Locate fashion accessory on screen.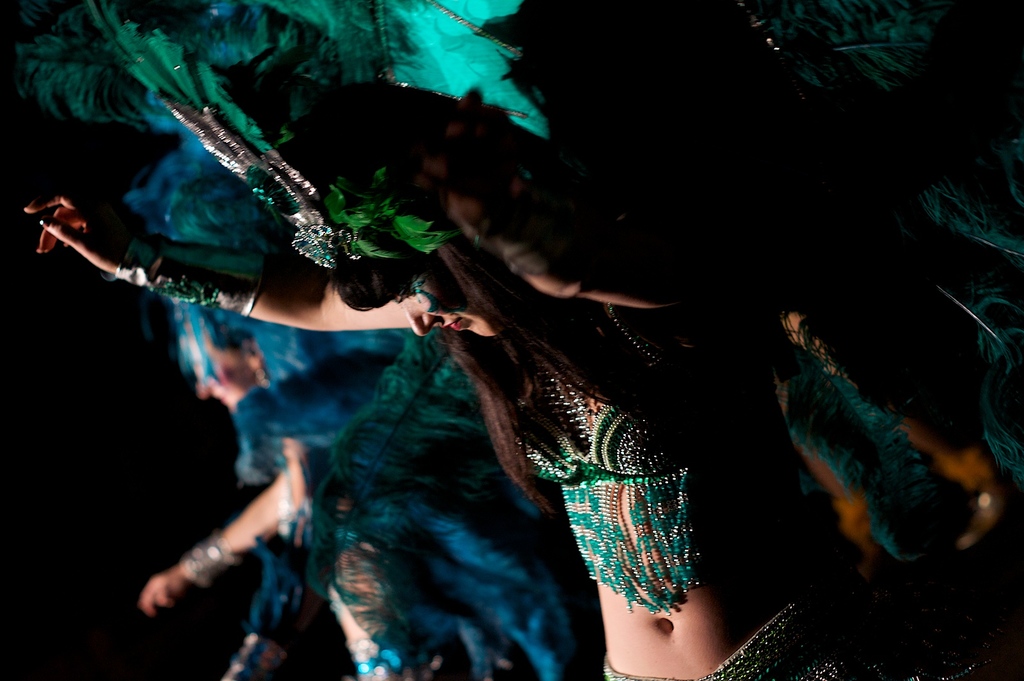
On screen at {"x1": 186, "y1": 530, "x2": 241, "y2": 588}.
